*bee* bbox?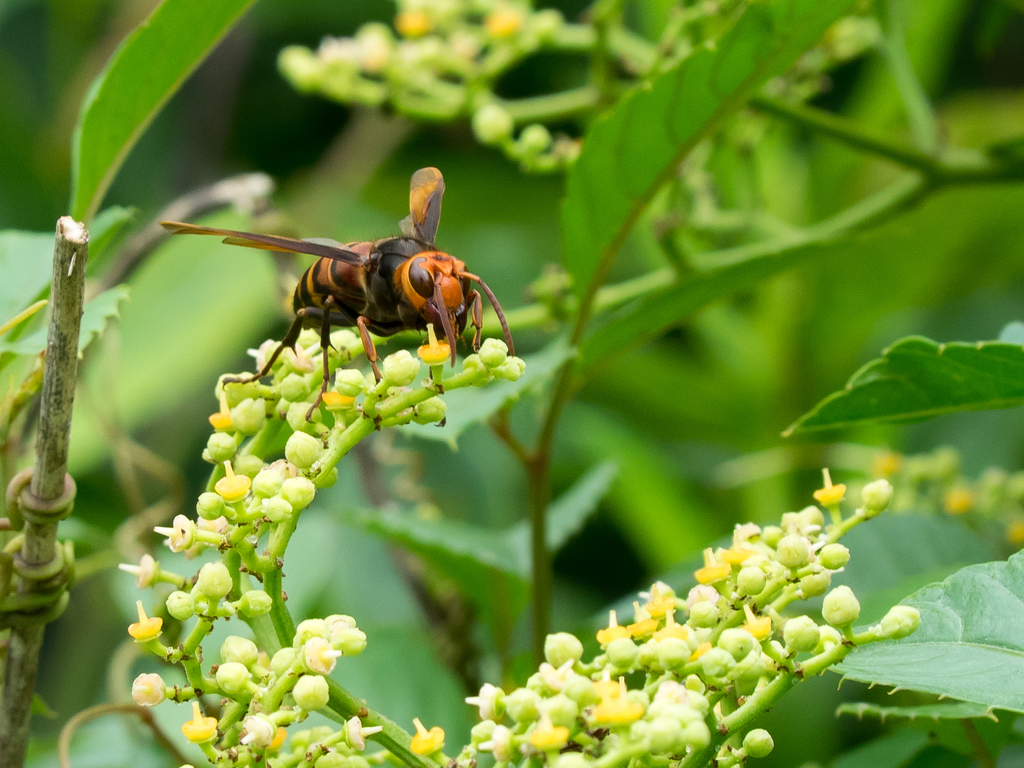
BBox(173, 184, 514, 400)
